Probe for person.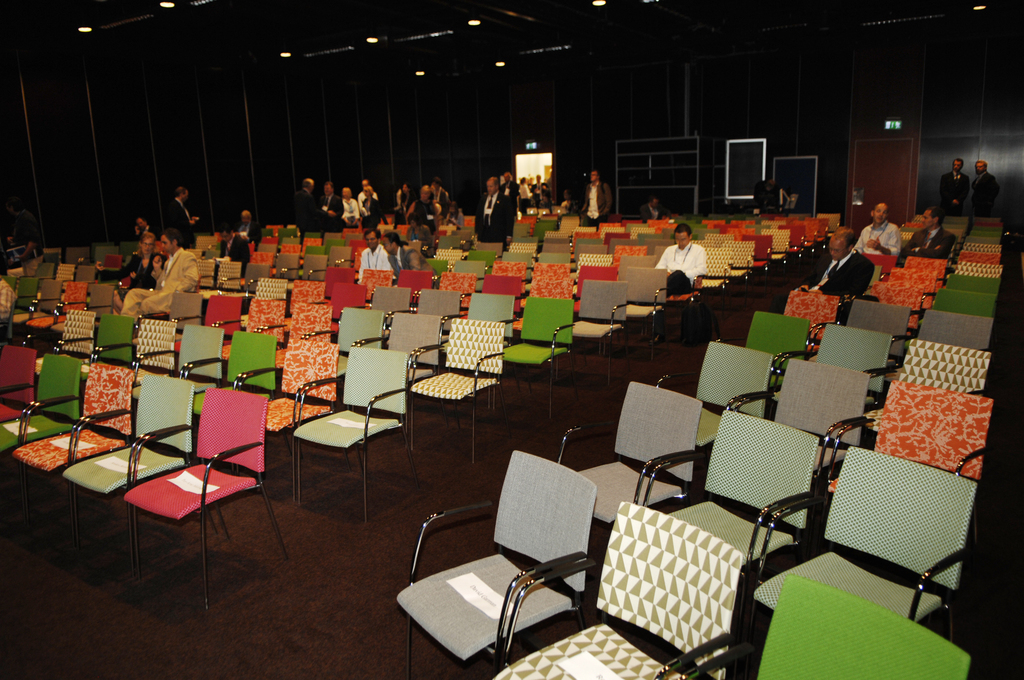
Probe result: [x1=216, y1=227, x2=254, y2=282].
